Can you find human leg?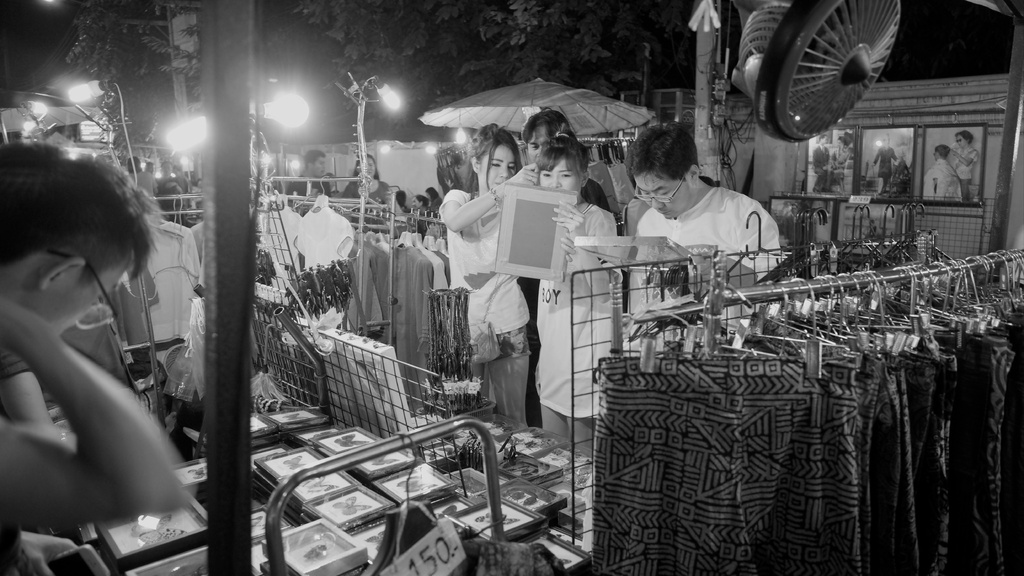
Yes, bounding box: select_region(490, 292, 531, 421).
